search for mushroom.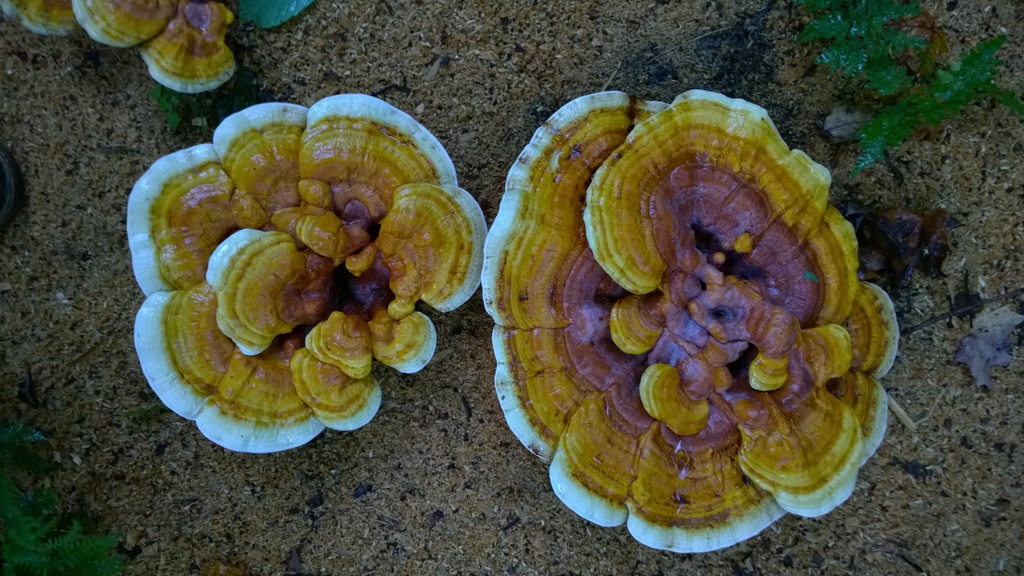
Found at {"x1": 481, "y1": 88, "x2": 901, "y2": 555}.
